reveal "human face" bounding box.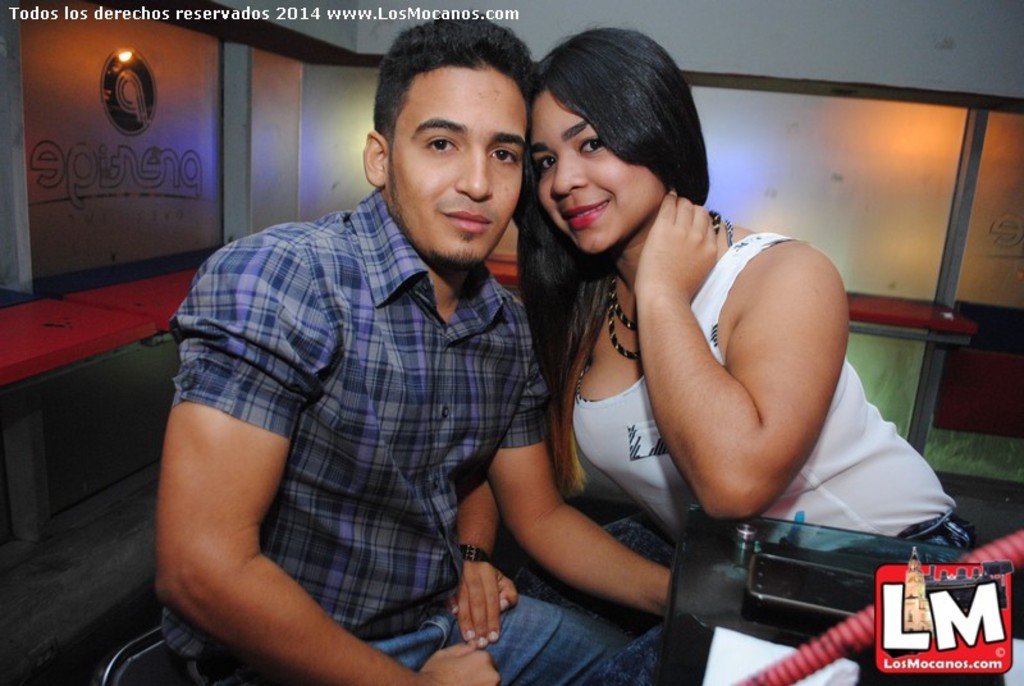
Revealed: x1=378, y1=59, x2=529, y2=267.
